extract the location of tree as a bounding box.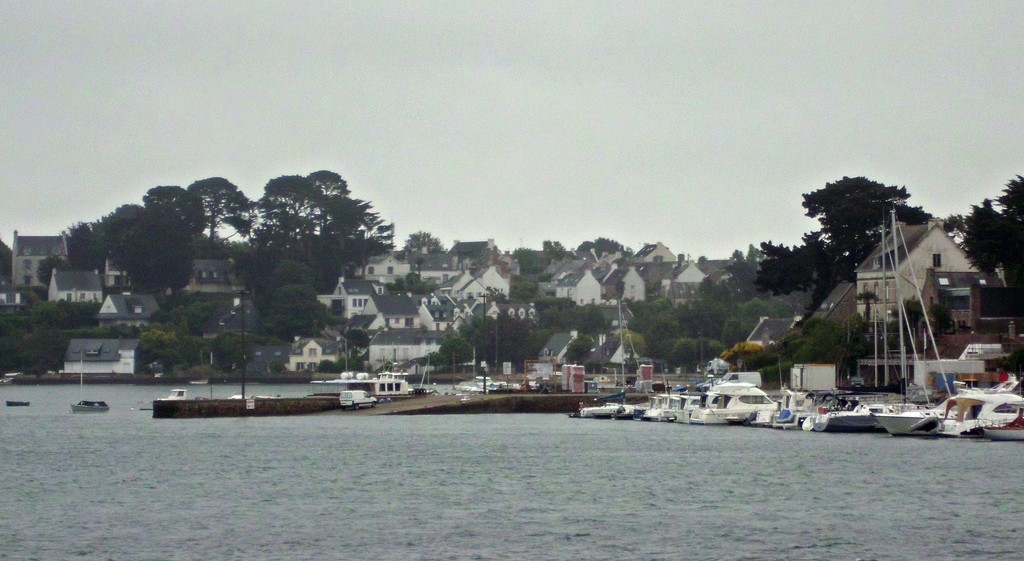
pyautogui.locateOnScreen(554, 238, 566, 262).
